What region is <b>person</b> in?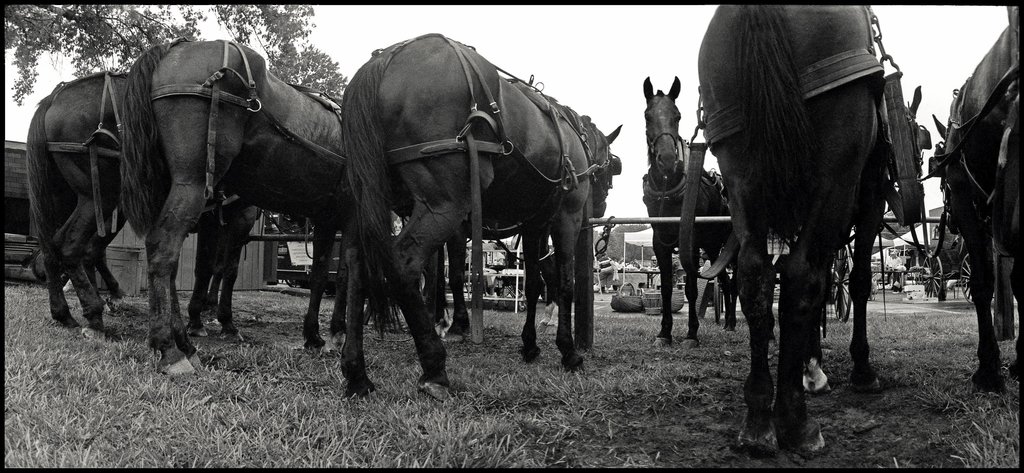
{"x1": 888, "y1": 250, "x2": 904, "y2": 298}.
